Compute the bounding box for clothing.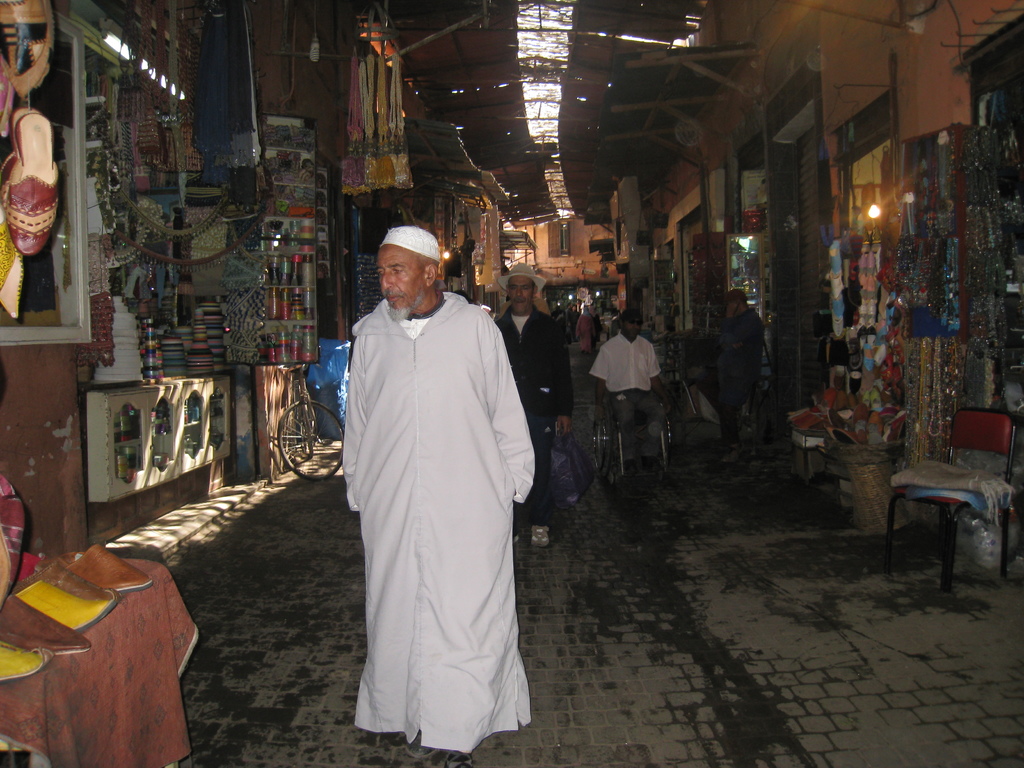
<bbox>704, 299, 757, 419</bbox>.
